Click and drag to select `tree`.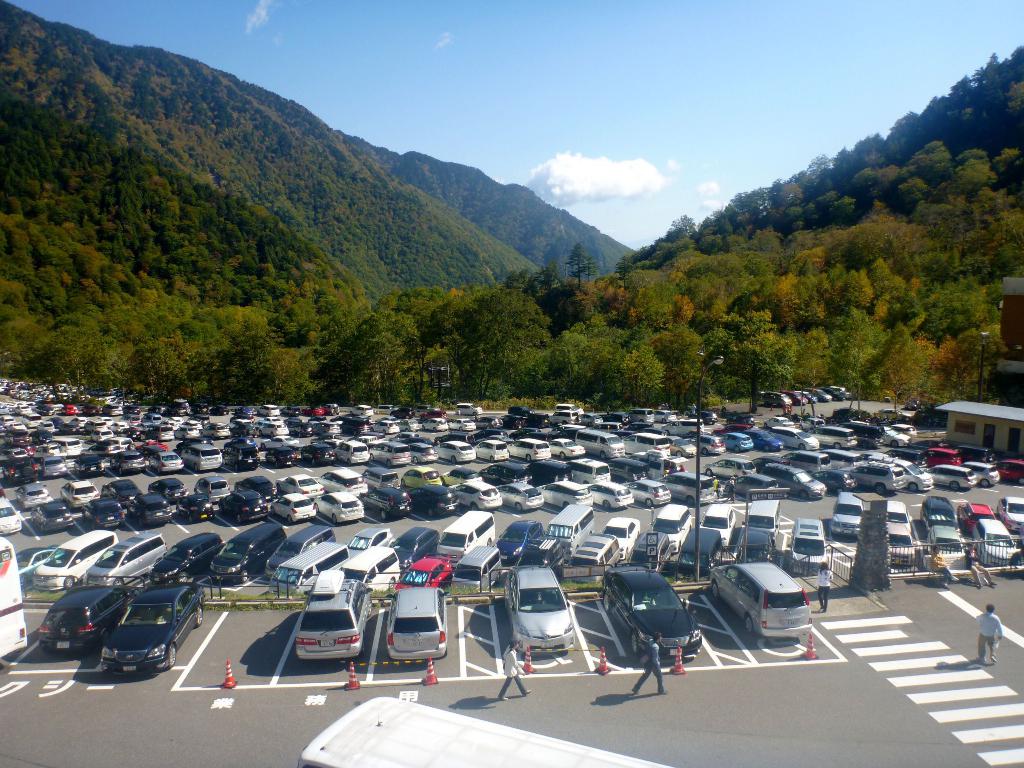
Selection: pyautogui.locateOnScreen(886, 224, 933, 272).
